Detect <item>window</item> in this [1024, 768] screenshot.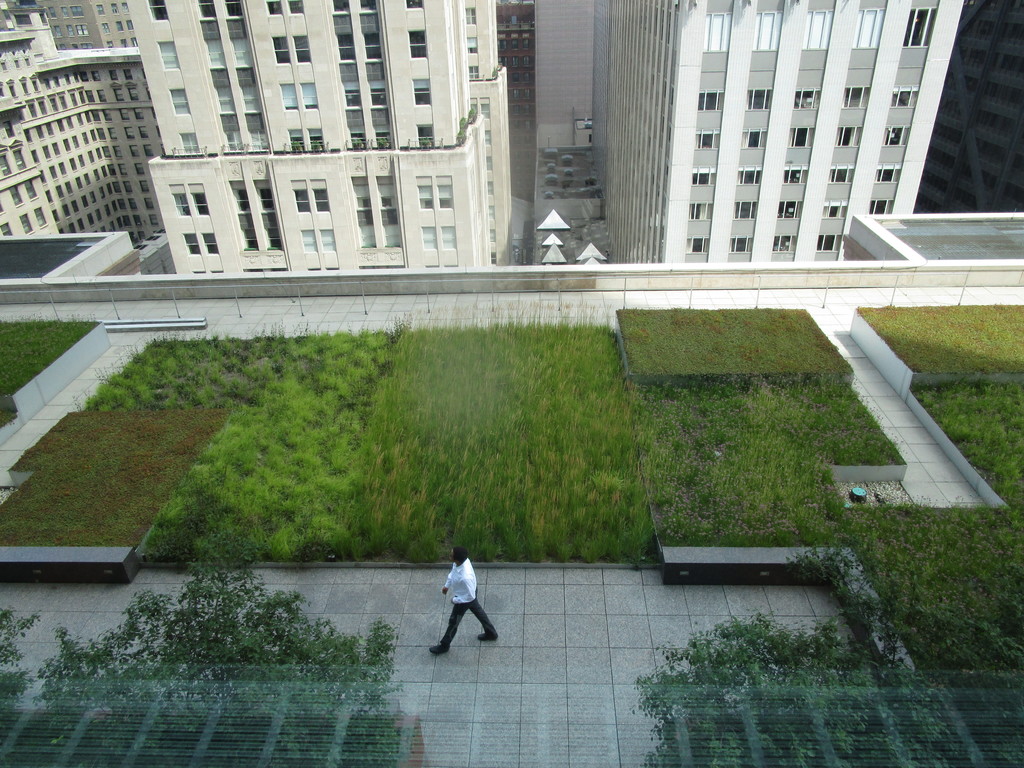
Detection: [732, 239, 754, 252].
